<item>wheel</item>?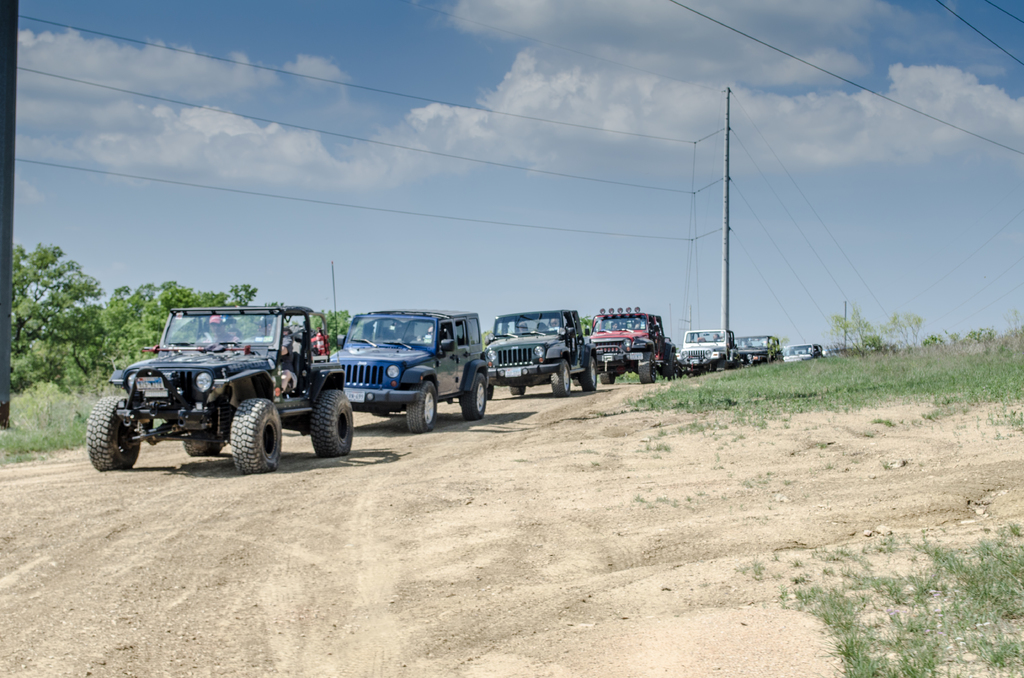
bbox=[579, 356, 596, 394]
